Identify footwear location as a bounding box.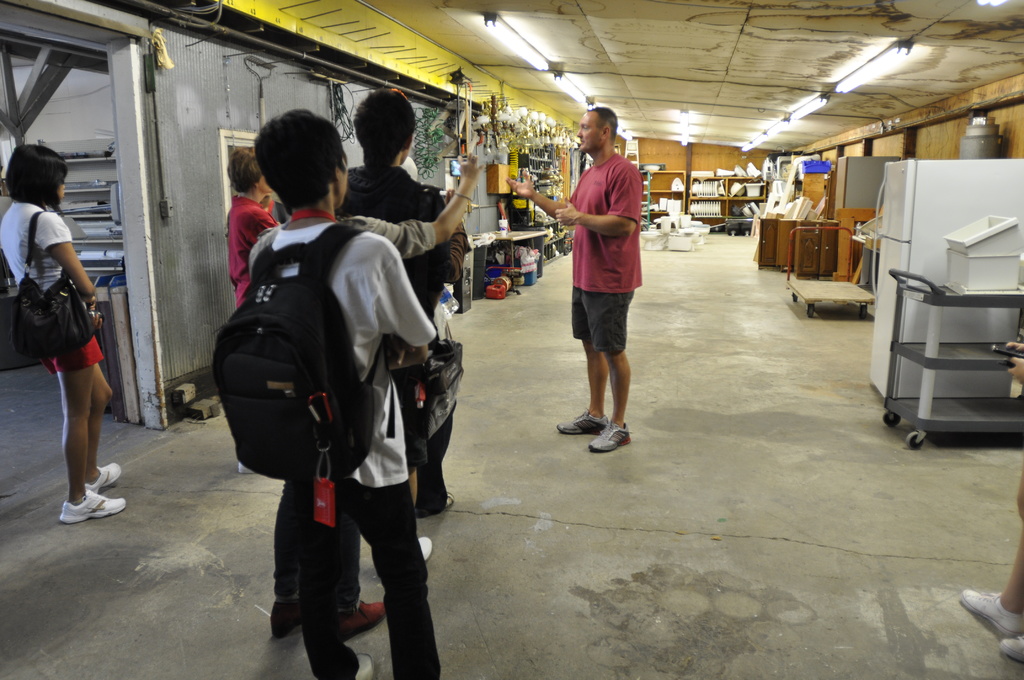
1004:635:1023:661.
